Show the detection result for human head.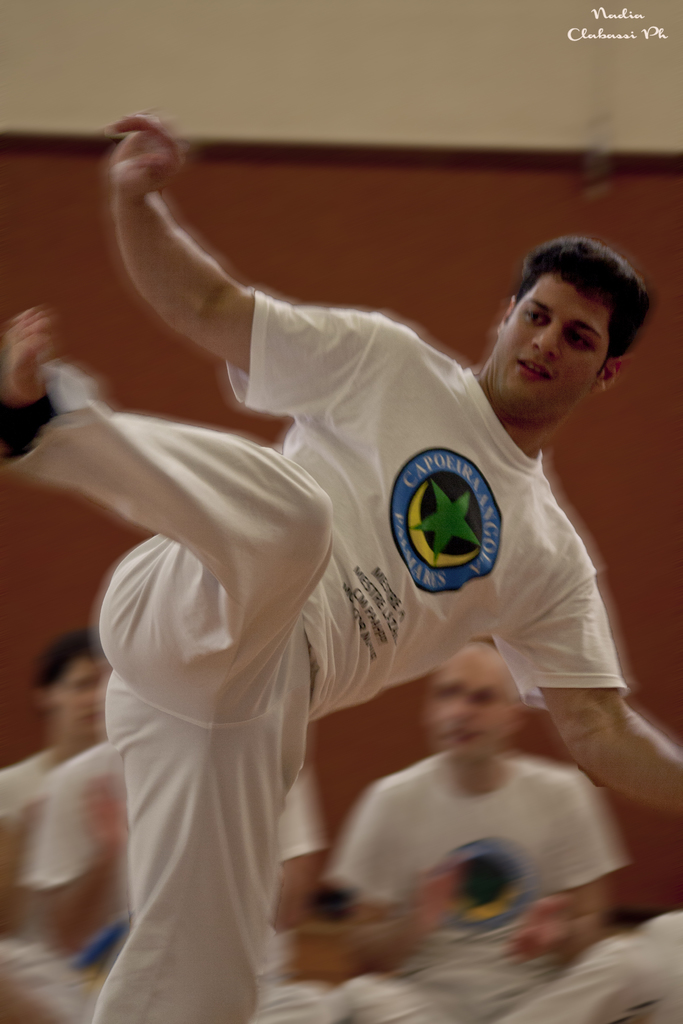
locate(421, 638, 542, 760).
